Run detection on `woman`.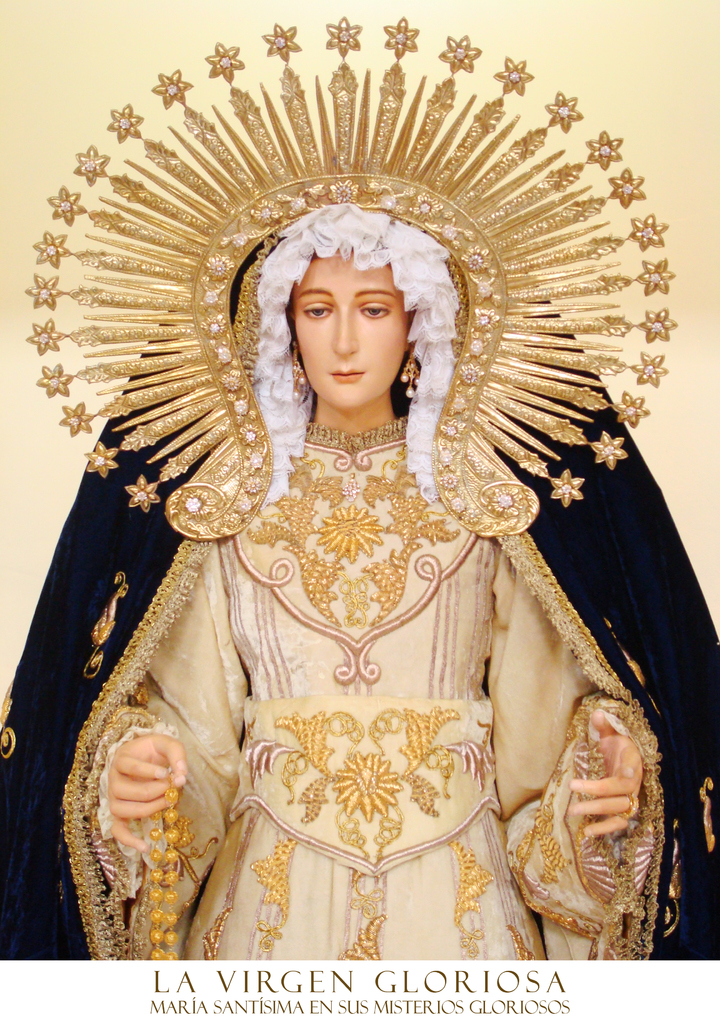
Result: box=[53, 151, 649, 897].
